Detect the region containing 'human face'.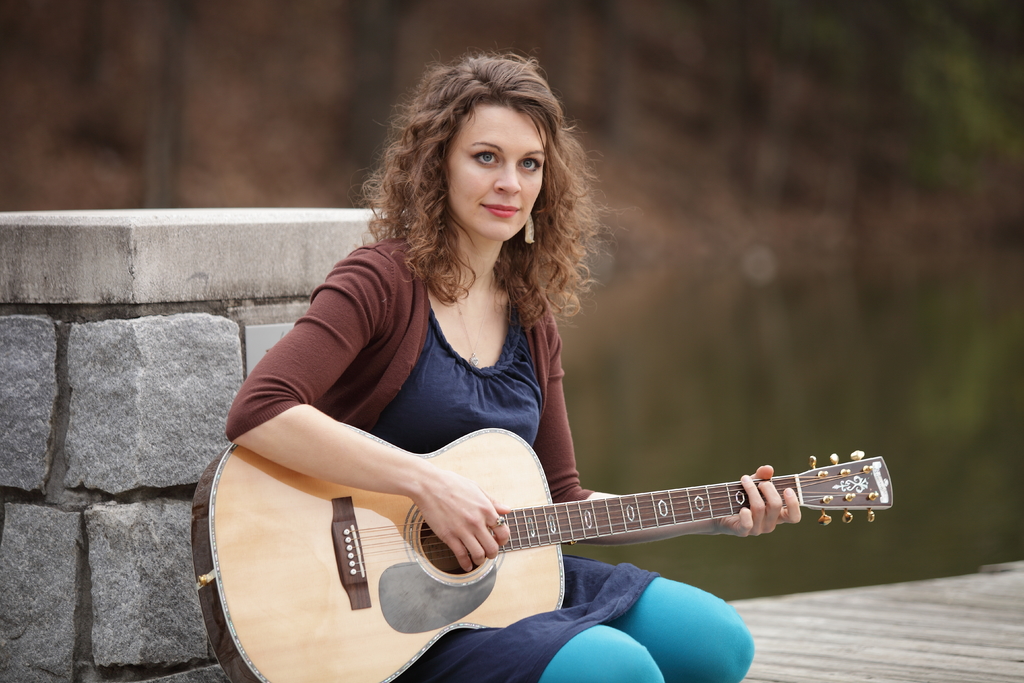
<region>456, 95, 541, 235</region>.
